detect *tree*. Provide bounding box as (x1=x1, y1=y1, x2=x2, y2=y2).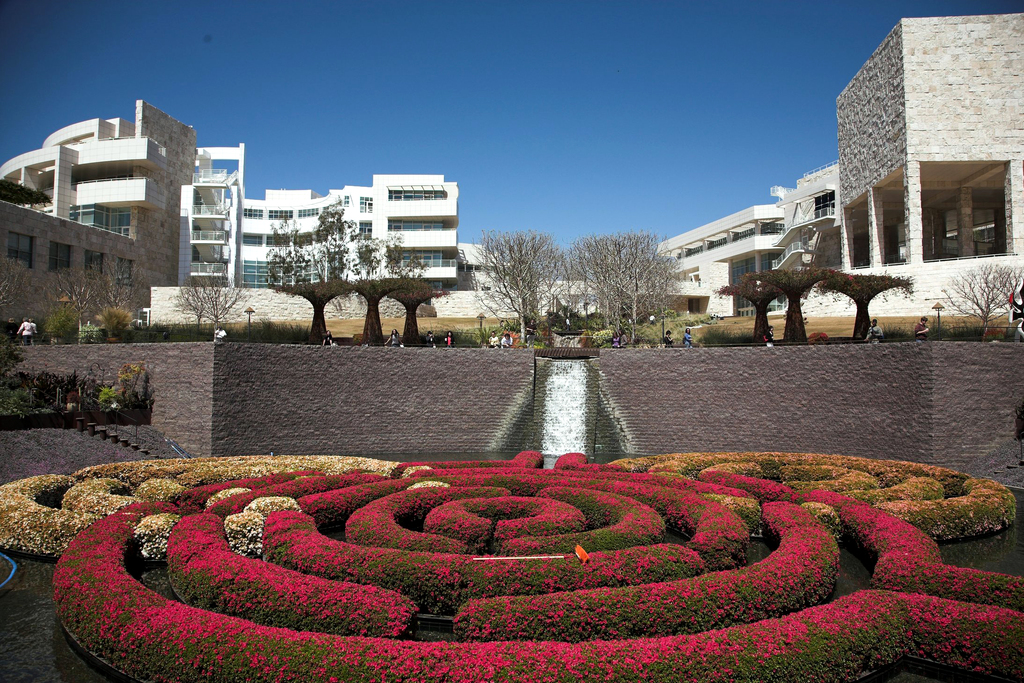
(x1=170, y1=268, x2=254, y2=335).
